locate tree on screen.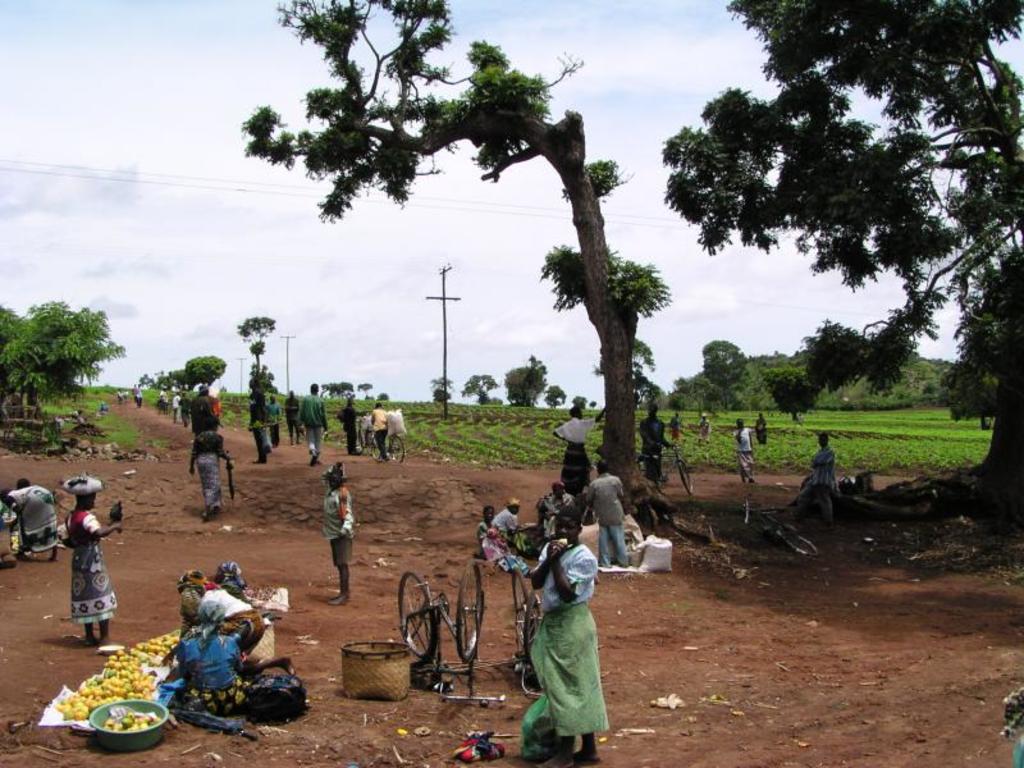
On screen at rect(237, 0, 673, 503).
